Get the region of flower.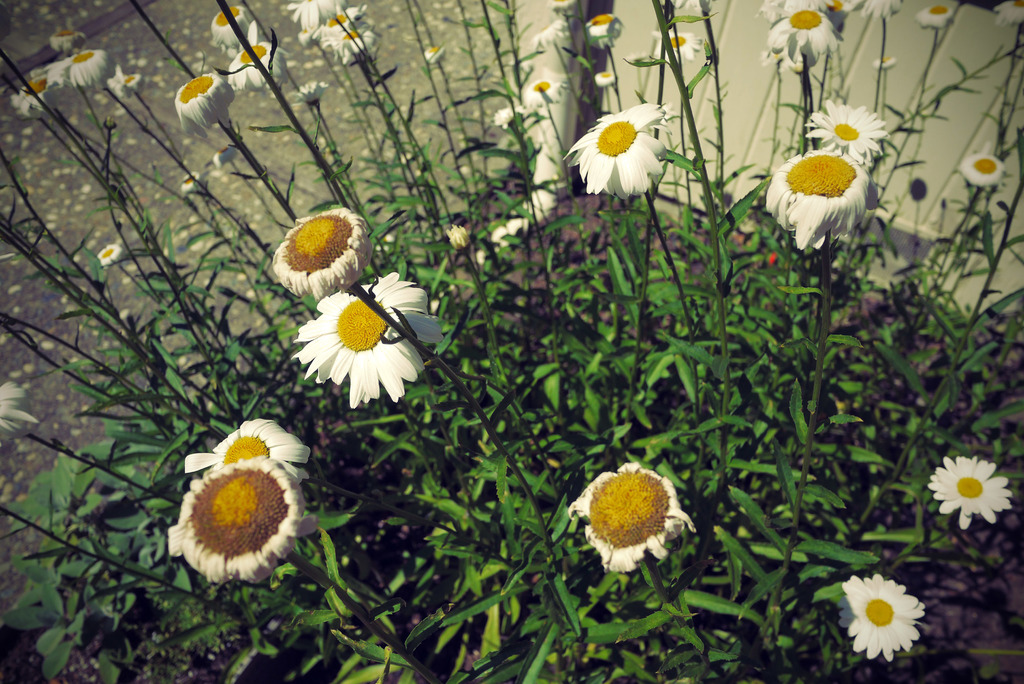
(left=836, top=572, right=929, bottom=665).
